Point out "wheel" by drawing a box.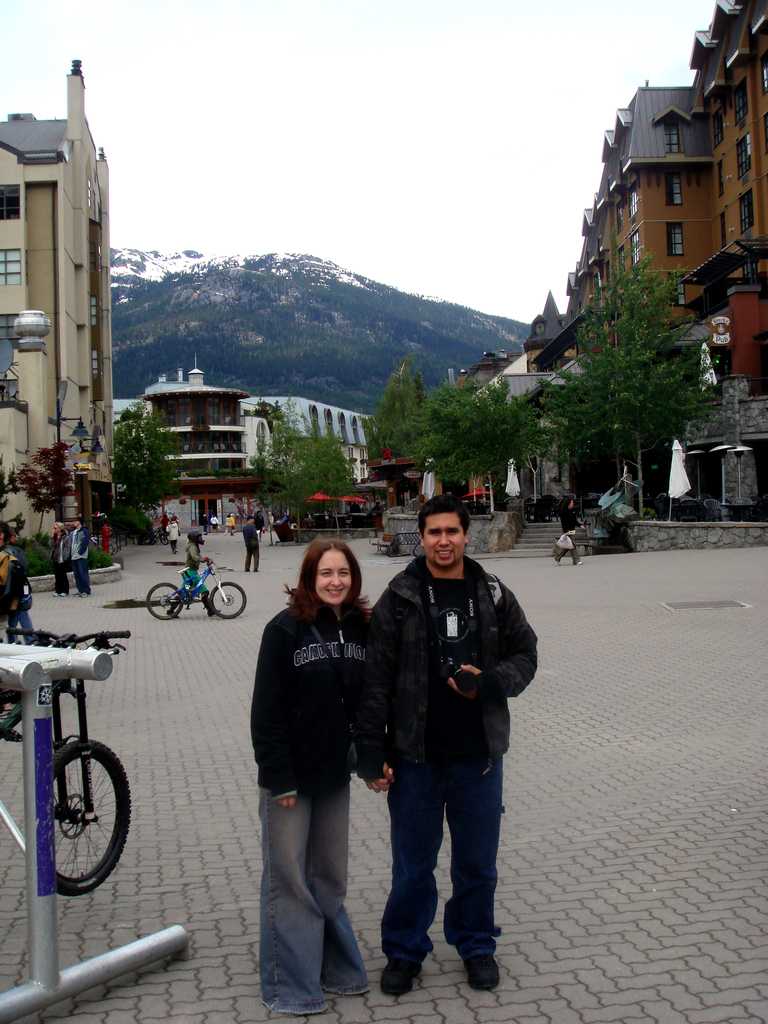
<region>211, 580, 247, 619</region>.
